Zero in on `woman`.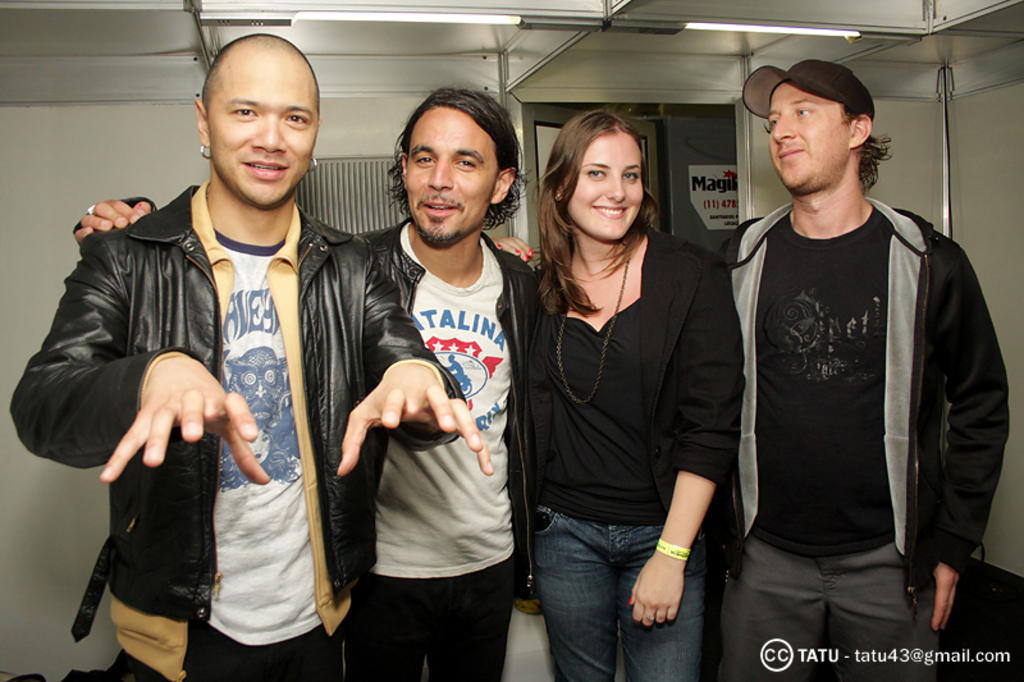
Zeroed in: crop(494, 104, 744, 681).
